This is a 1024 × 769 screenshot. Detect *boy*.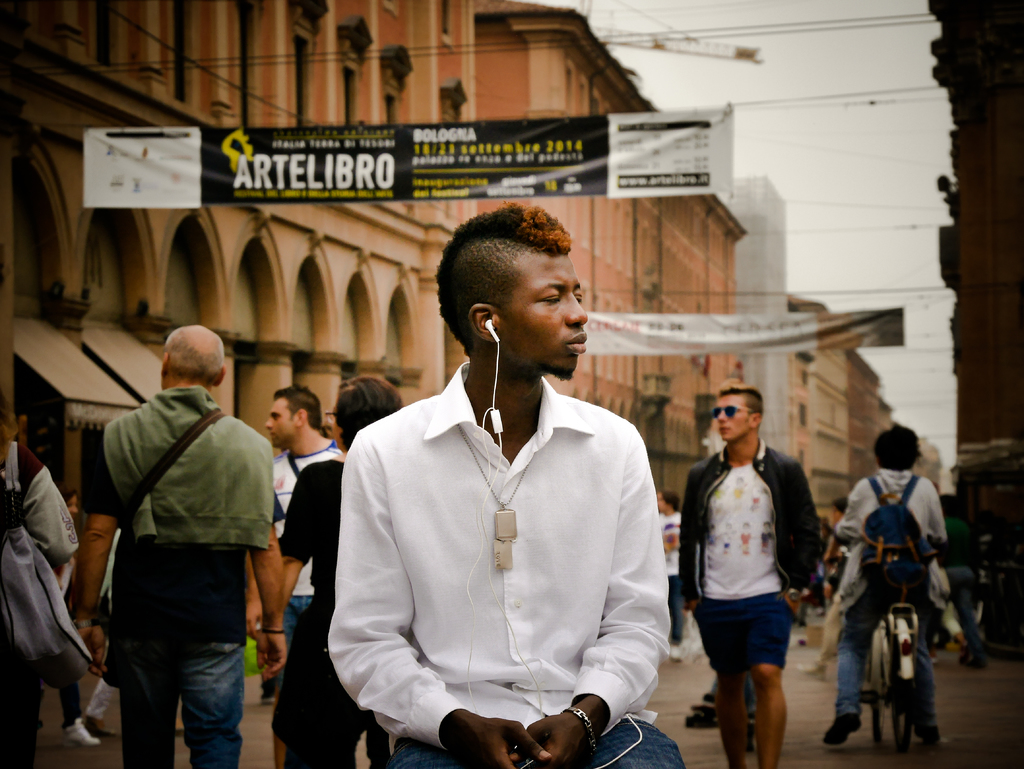
(left=809, top=435, right=961, bottom=756).
